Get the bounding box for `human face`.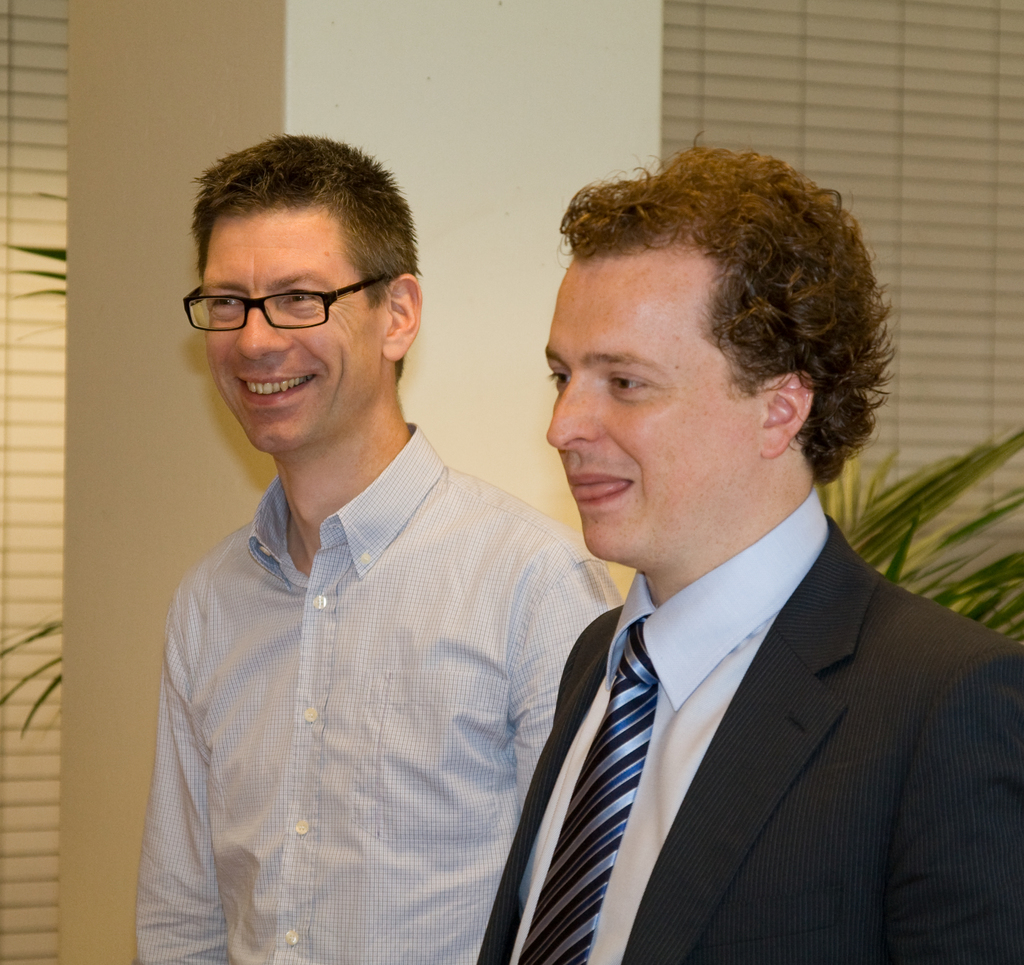
bbox(207, 199, 387, 457).
